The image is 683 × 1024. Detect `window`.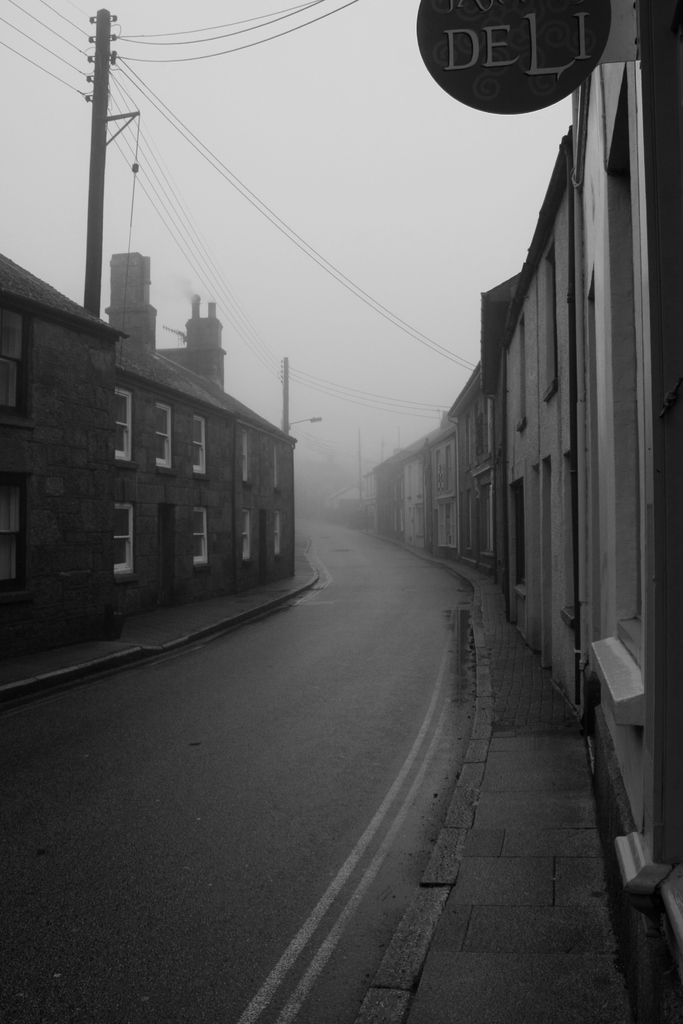
Detection: [x1=148, y1=403, x2=179, y2=468].
